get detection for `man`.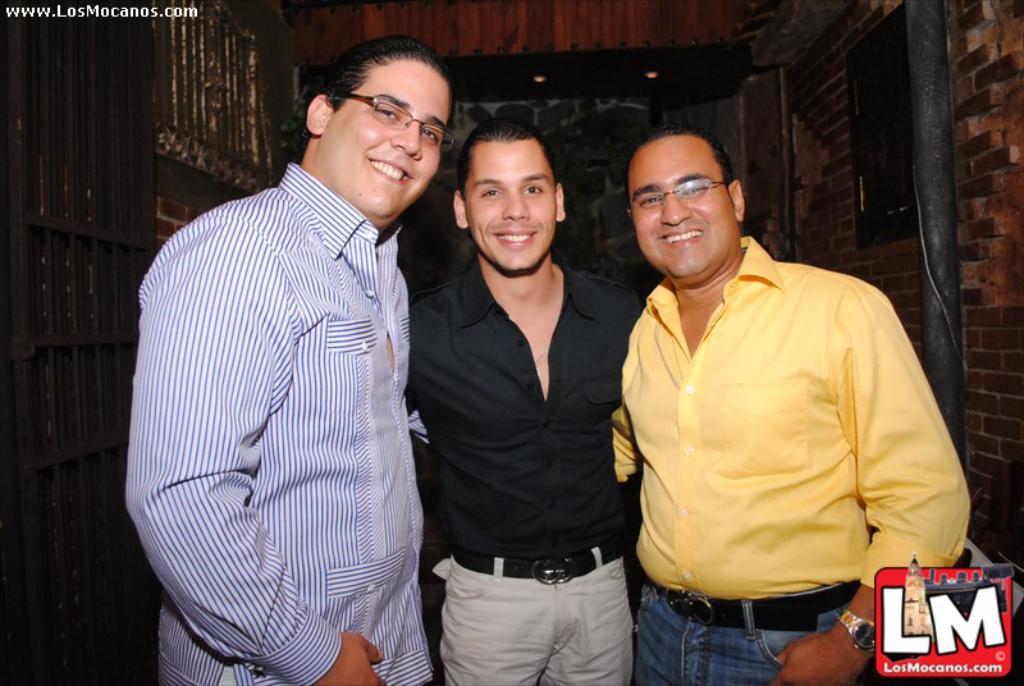
Detection: detection(124, 32, 457, 685).
